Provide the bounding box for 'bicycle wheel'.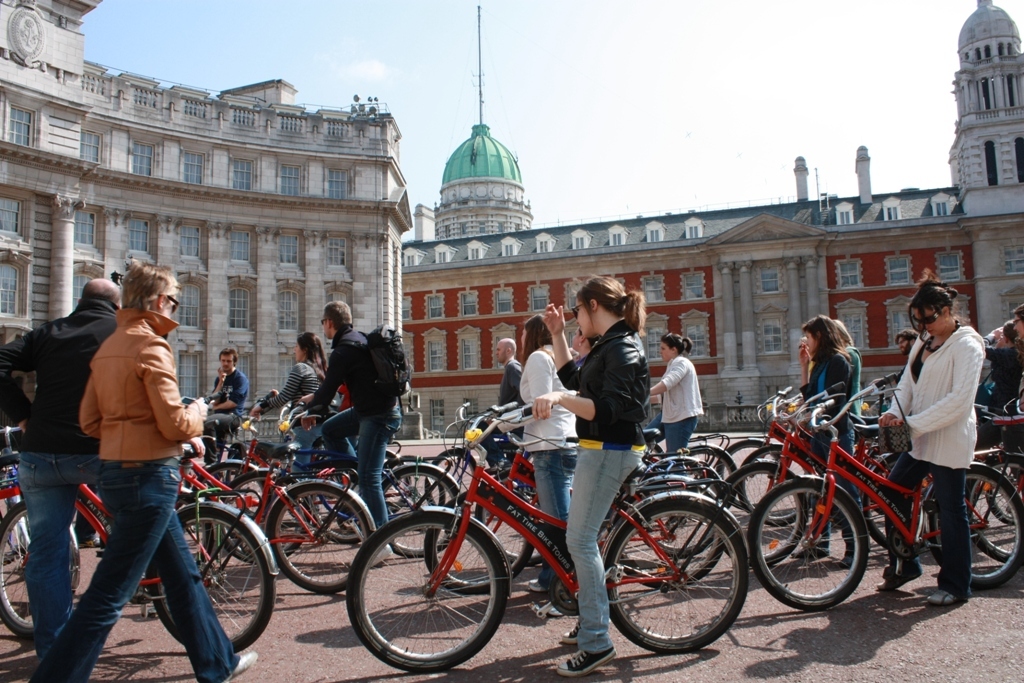
detection(354, 515, 502, 668).
